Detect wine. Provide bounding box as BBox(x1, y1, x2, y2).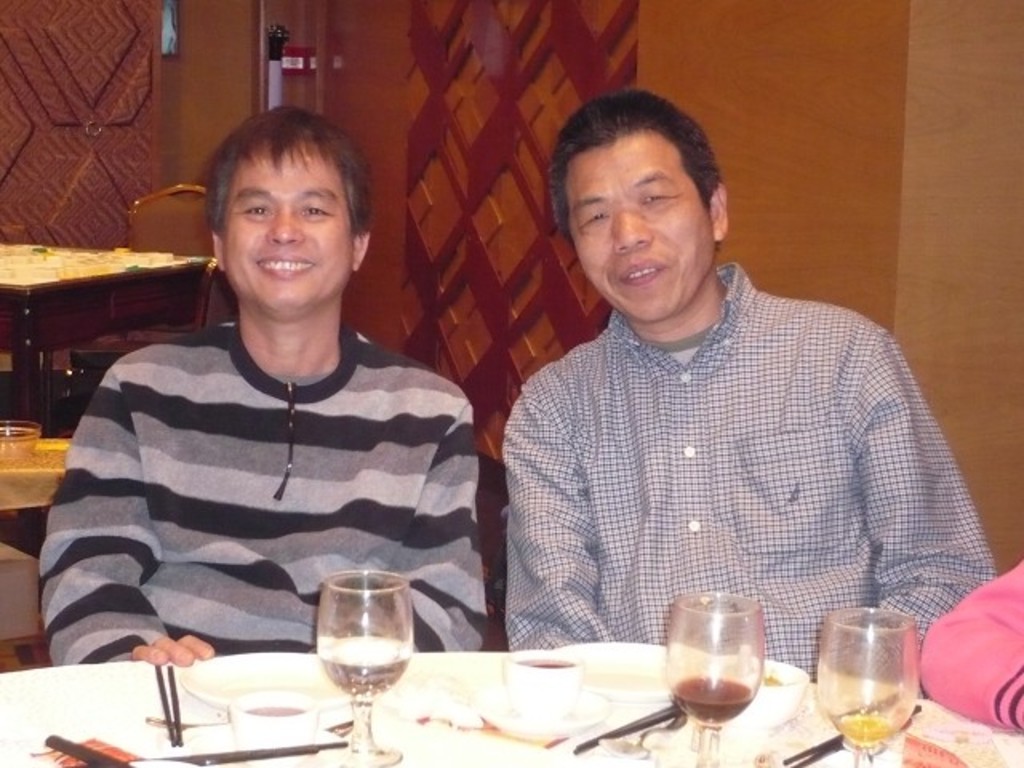
BBox(669, 674, 750, 728).
